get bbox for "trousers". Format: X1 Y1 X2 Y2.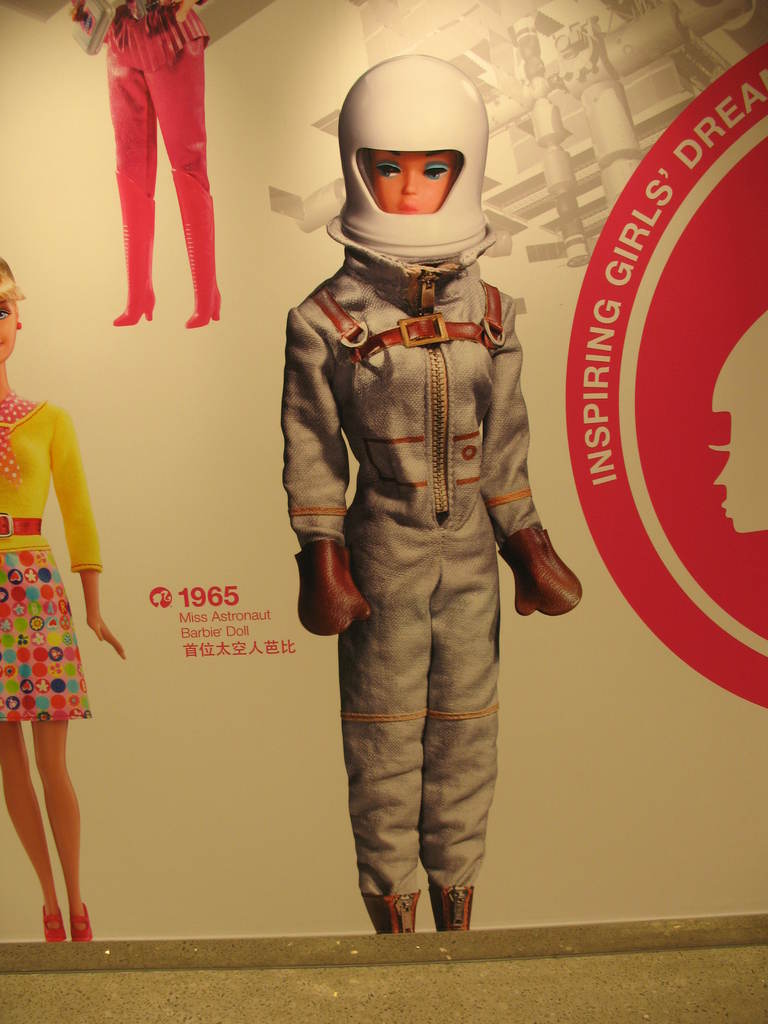
83 30 222 354.
